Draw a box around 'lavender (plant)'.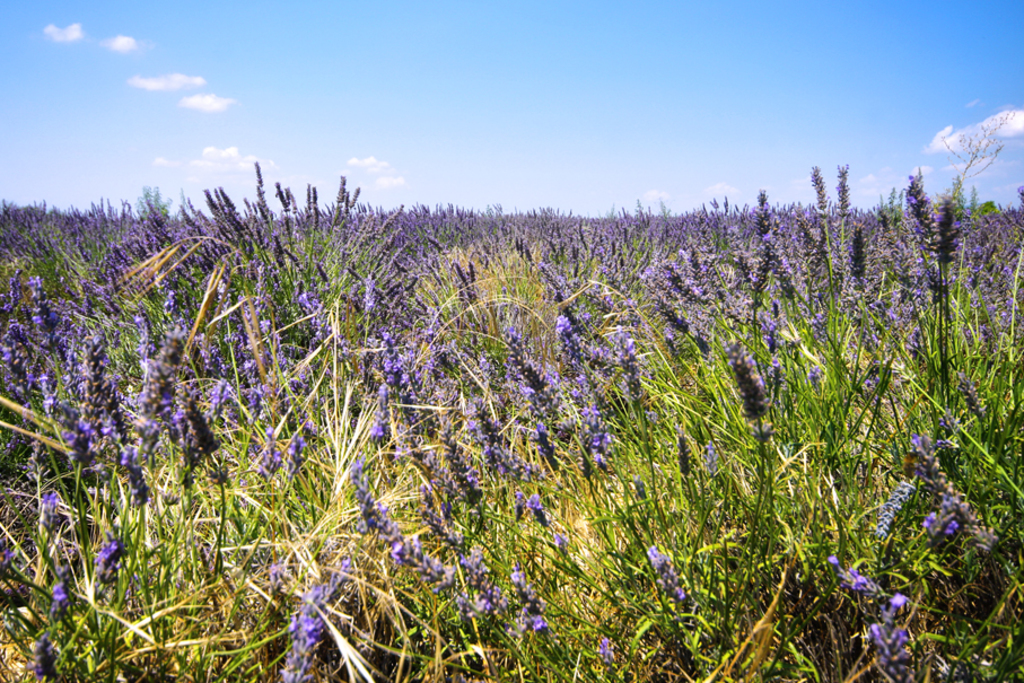
<region>43, 554, 77, 612</region>.
